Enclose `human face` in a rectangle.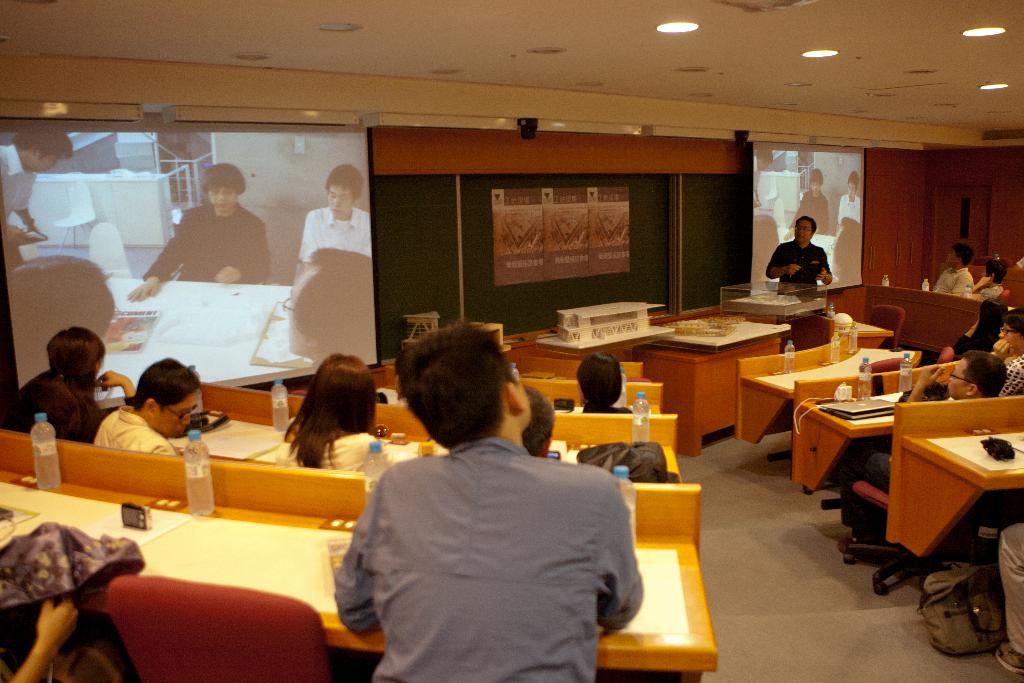
box(810, 183, 822, 194).
